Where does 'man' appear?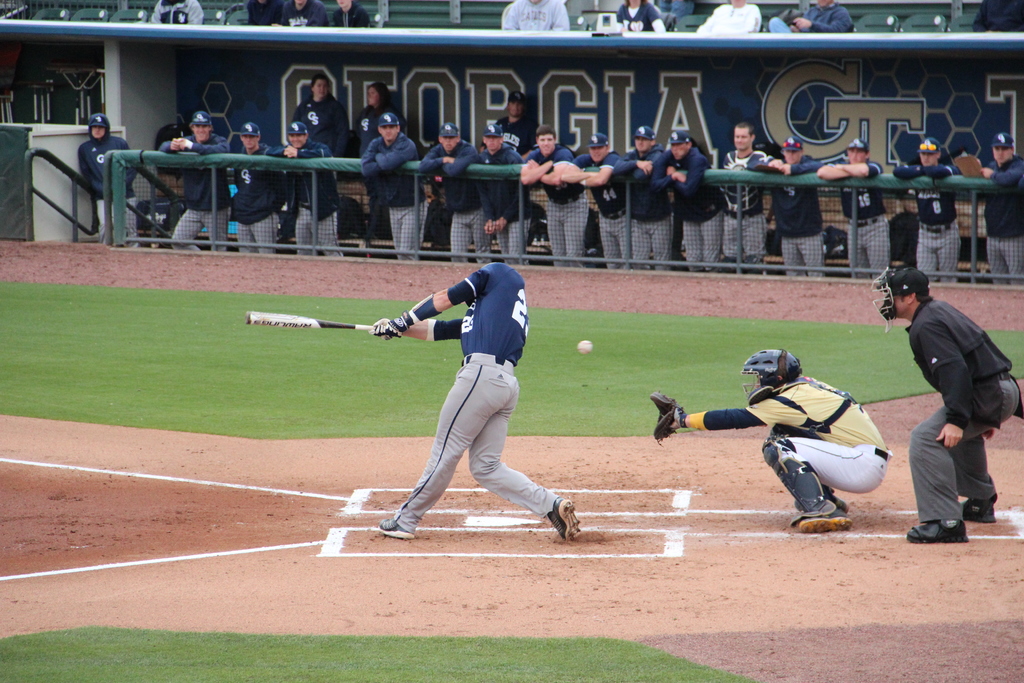
Appears at region(360, 113, 432, 260).
